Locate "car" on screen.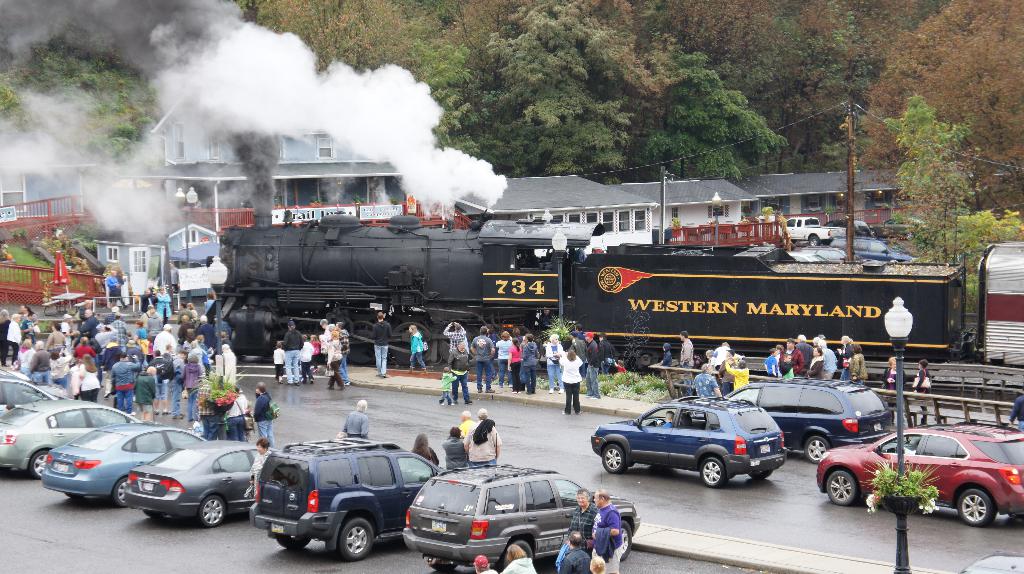
On screen at bbox=[248, 440, 453, 559].
